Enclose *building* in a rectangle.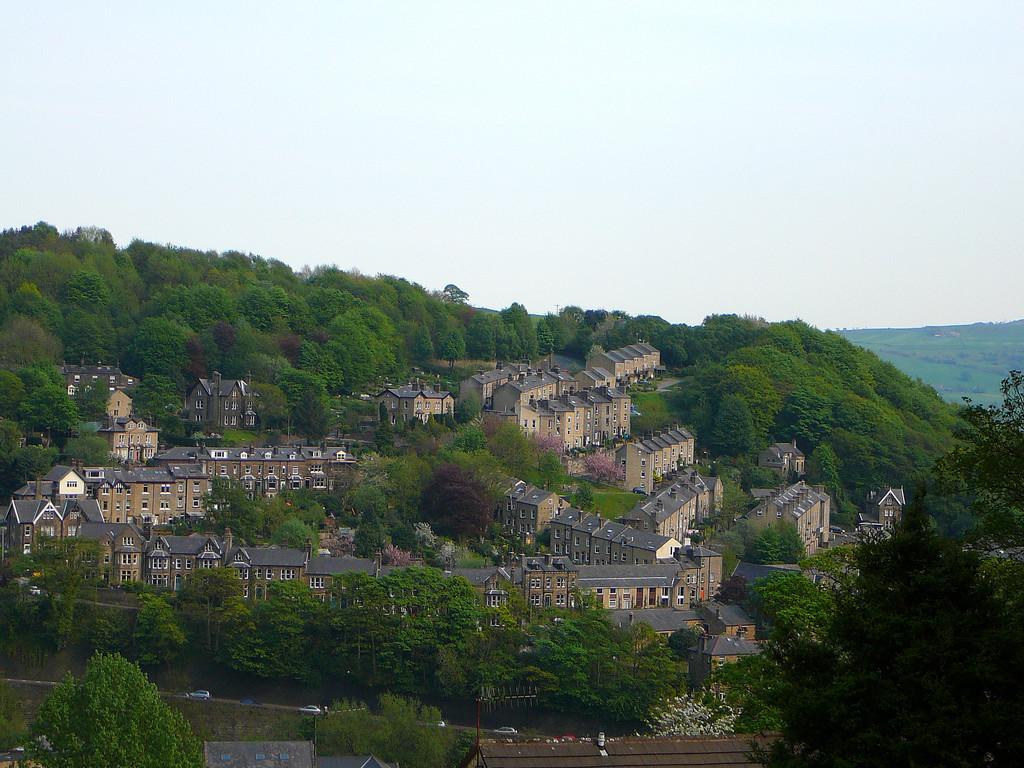
(462, 733, 812, 767).
